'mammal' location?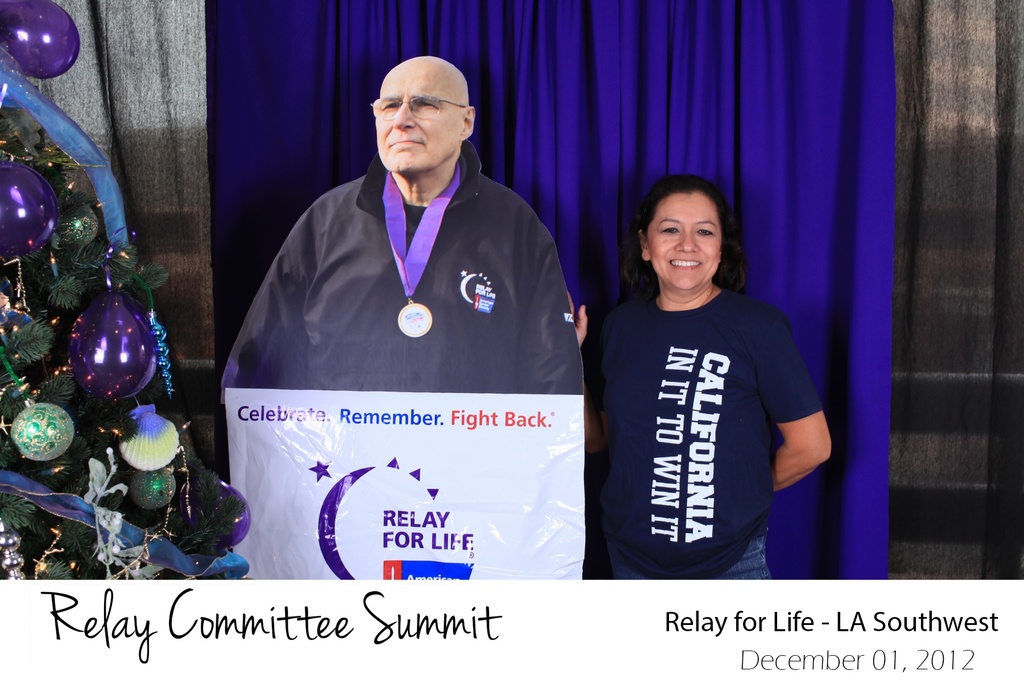
x1=564 y1=179 x2=835 y2=583
